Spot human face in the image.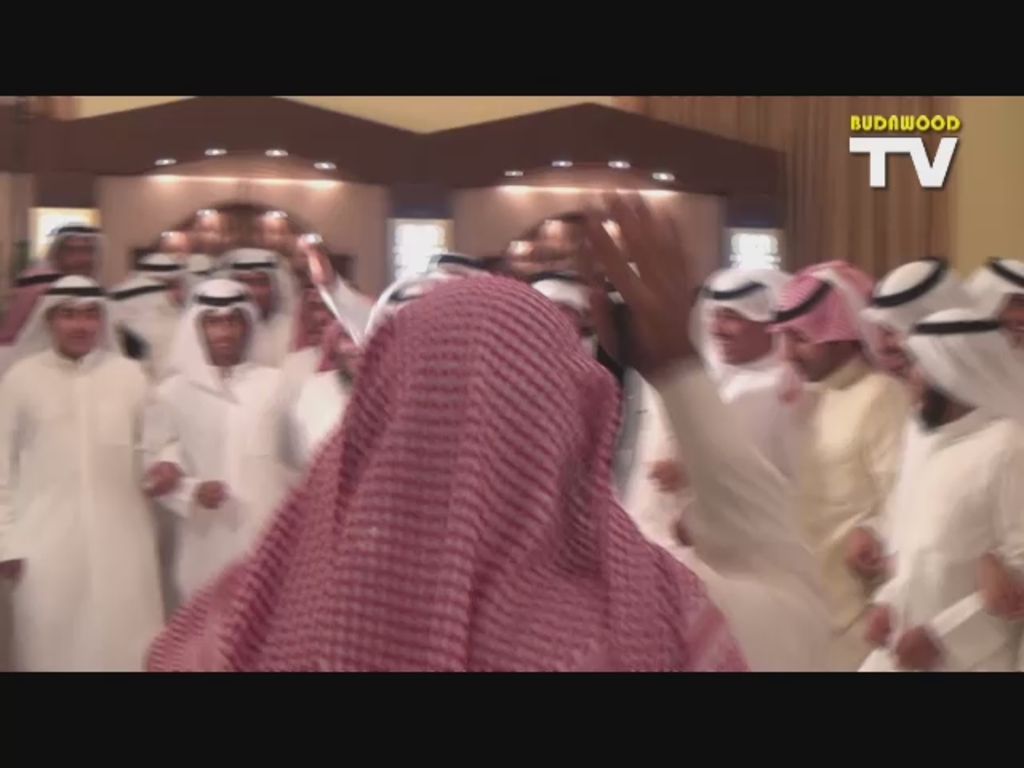
human face found at <bbox>709, 309, 771, 366</bbox>.
